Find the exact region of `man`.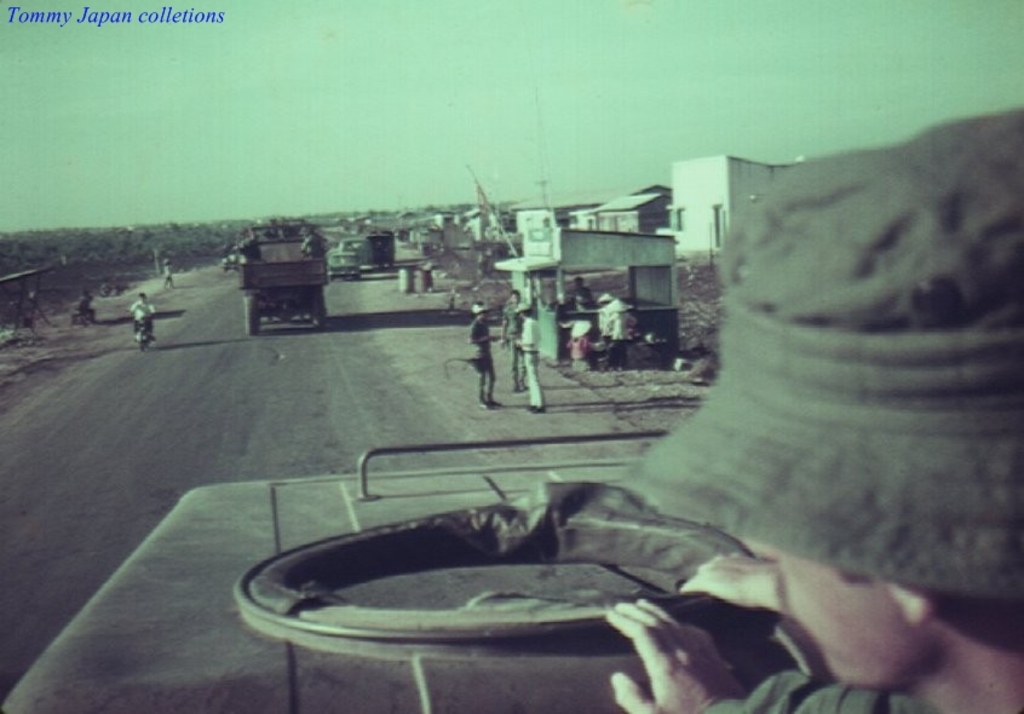
Exact region: locate(468, 298, 510, 405).
